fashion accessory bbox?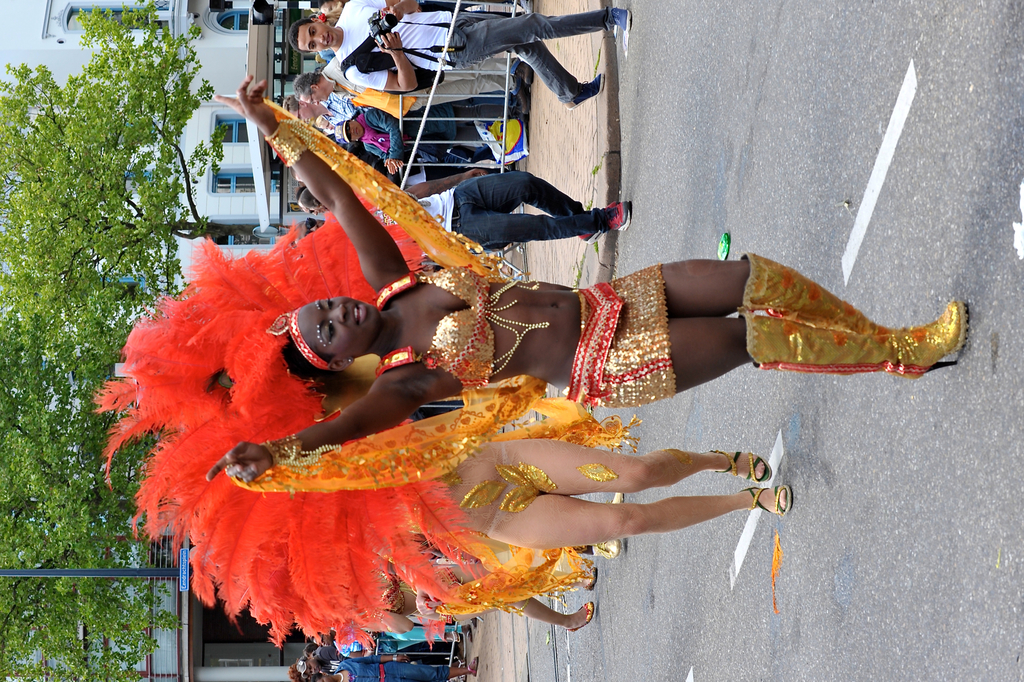
locate(574, 196, 623, 245)
